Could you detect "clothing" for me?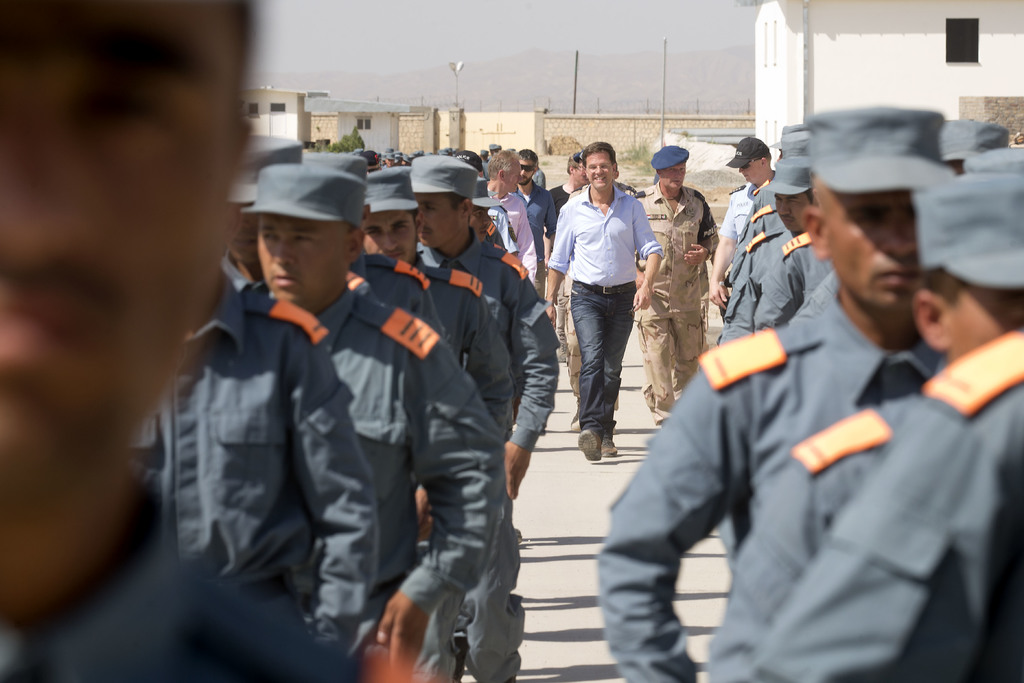
Detection result: box(344, 247, 446, 338).
